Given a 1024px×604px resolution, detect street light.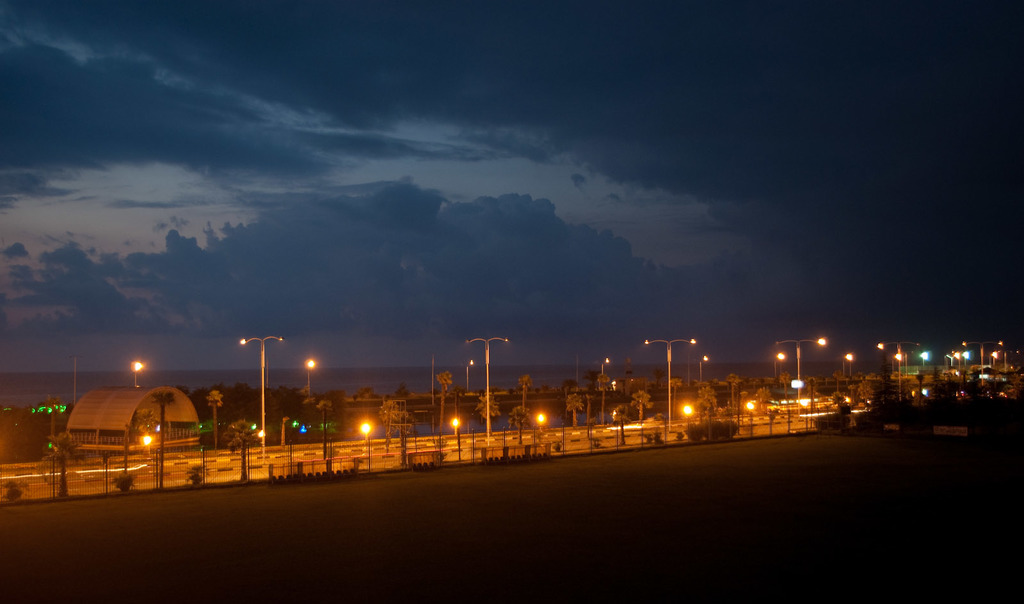
Rect(957, 340, 1006, 391).
